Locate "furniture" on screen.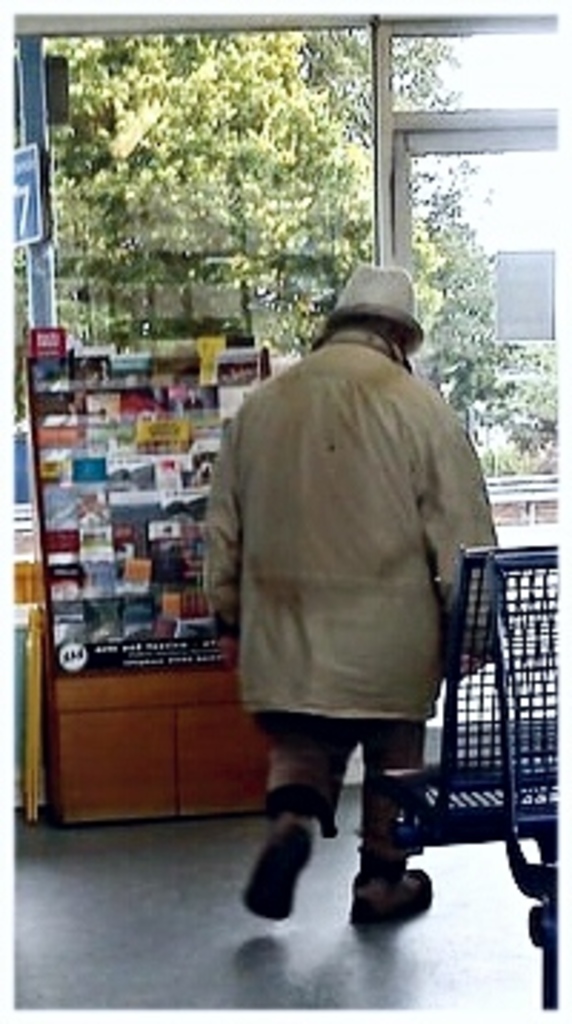
On screen at {"left": 375, "top": 549, "right": 569, "bottom": 1021}.
